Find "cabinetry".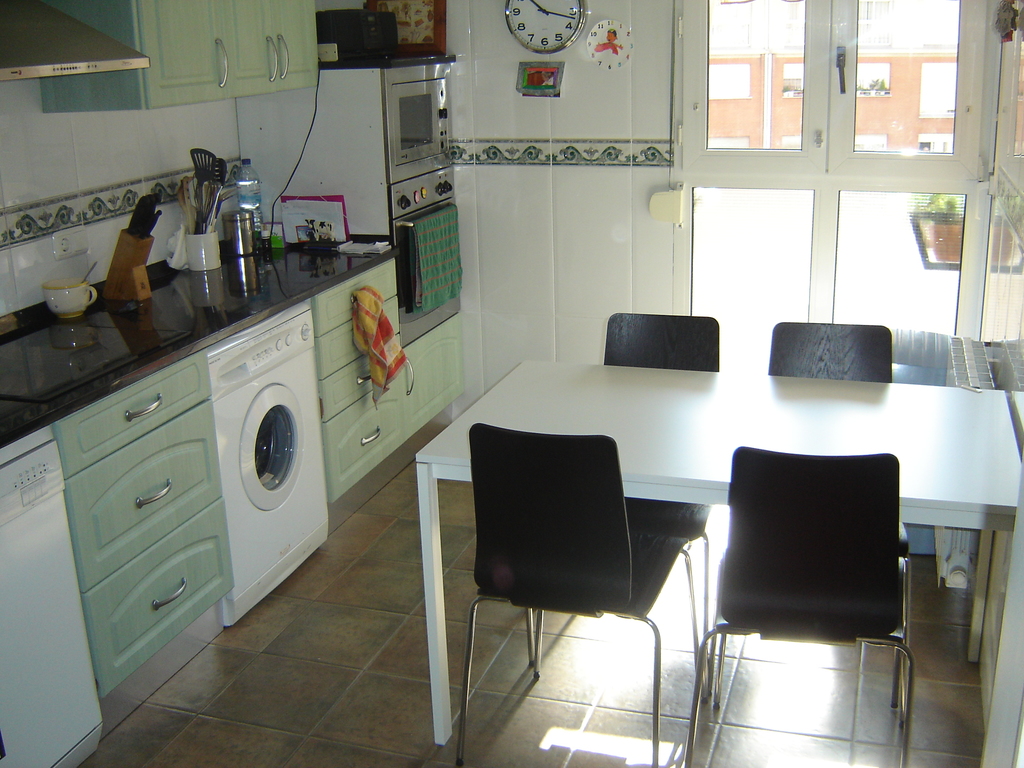
locate(45, 0, 331, 110).
